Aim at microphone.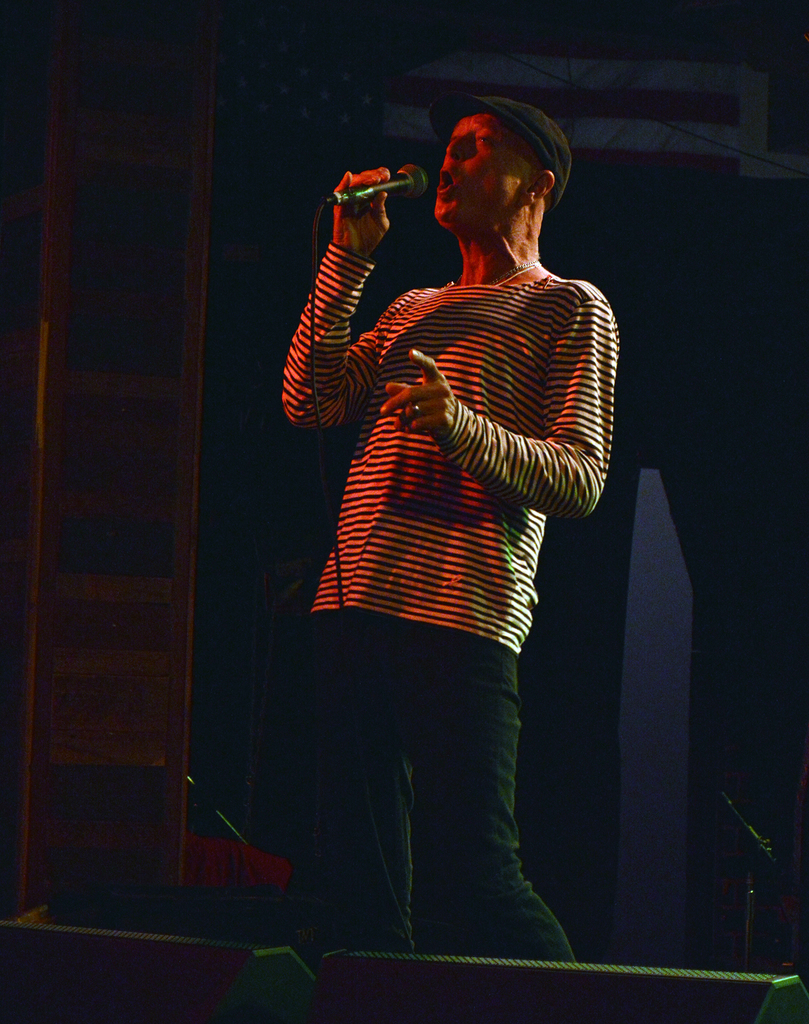
Aimed at rect(352, 163, 422, 196).
